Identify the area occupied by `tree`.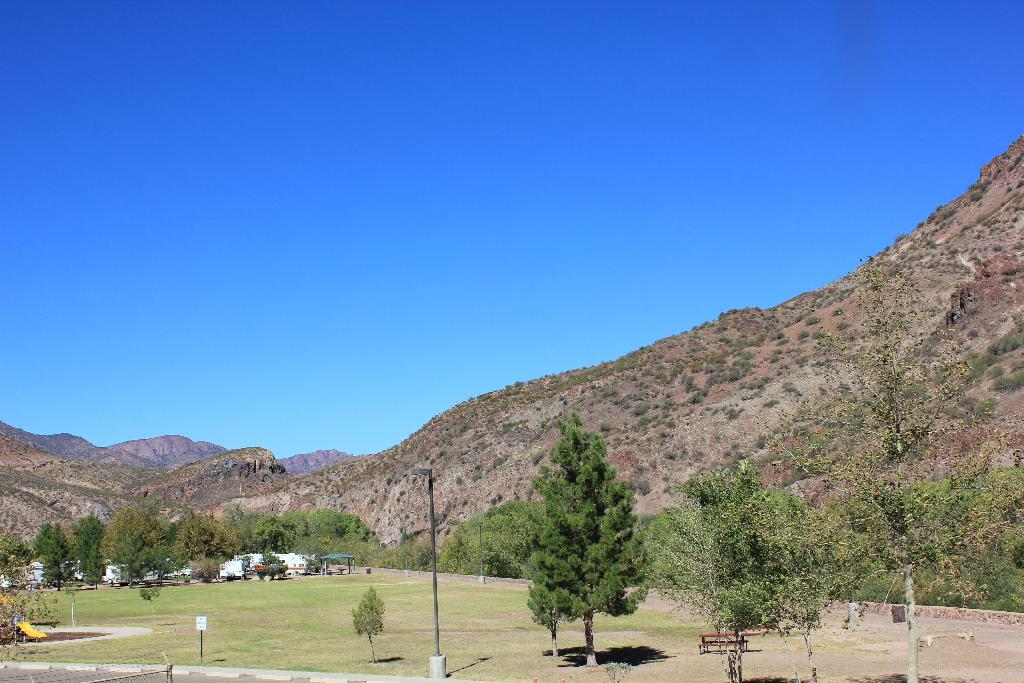
Area: bbox(0, 520, 32, 594).
